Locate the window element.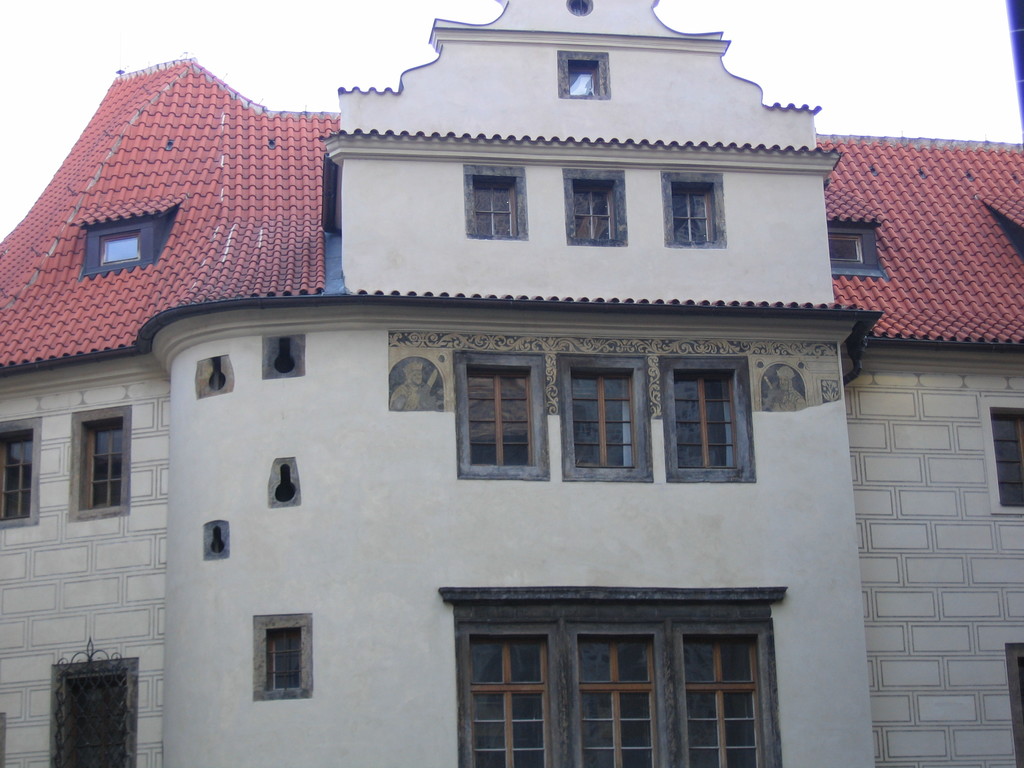
Element bbox: (476, 179, 515, 236).
